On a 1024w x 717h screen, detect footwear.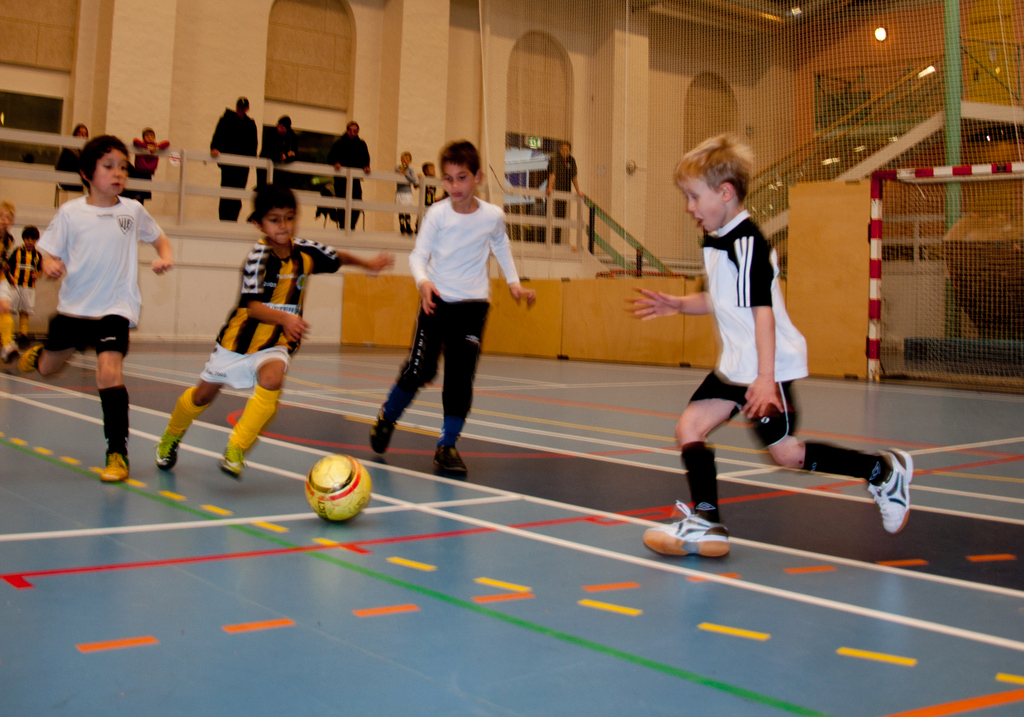
rect(432, 444, 466, 477).
